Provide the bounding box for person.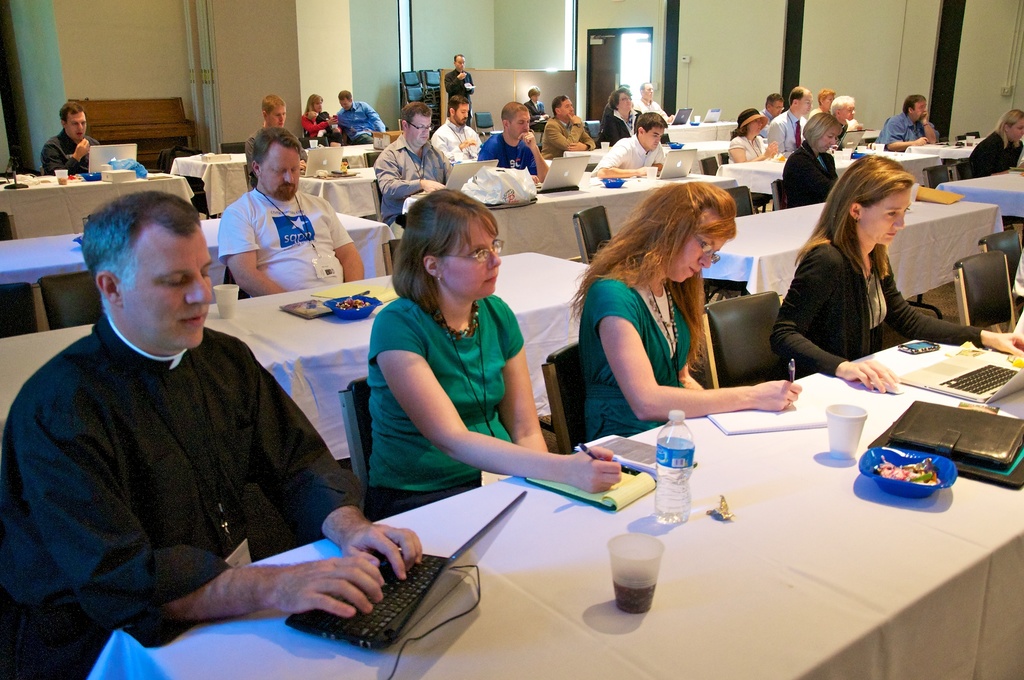
l=608, t=86, r=651, b=152.
